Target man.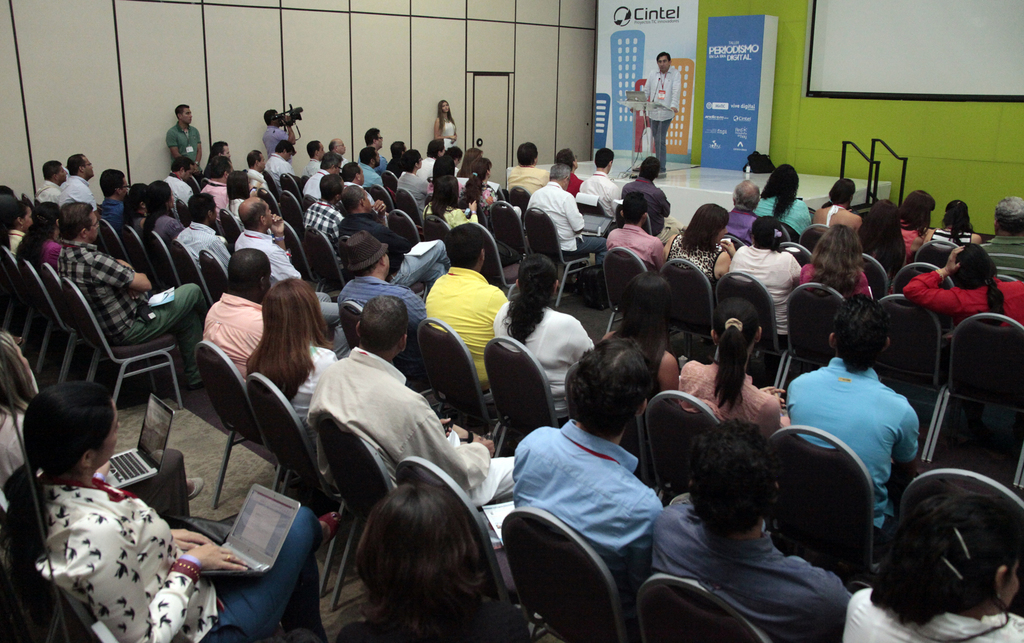
Target region: bbox=(263, 107, 297, 159).
